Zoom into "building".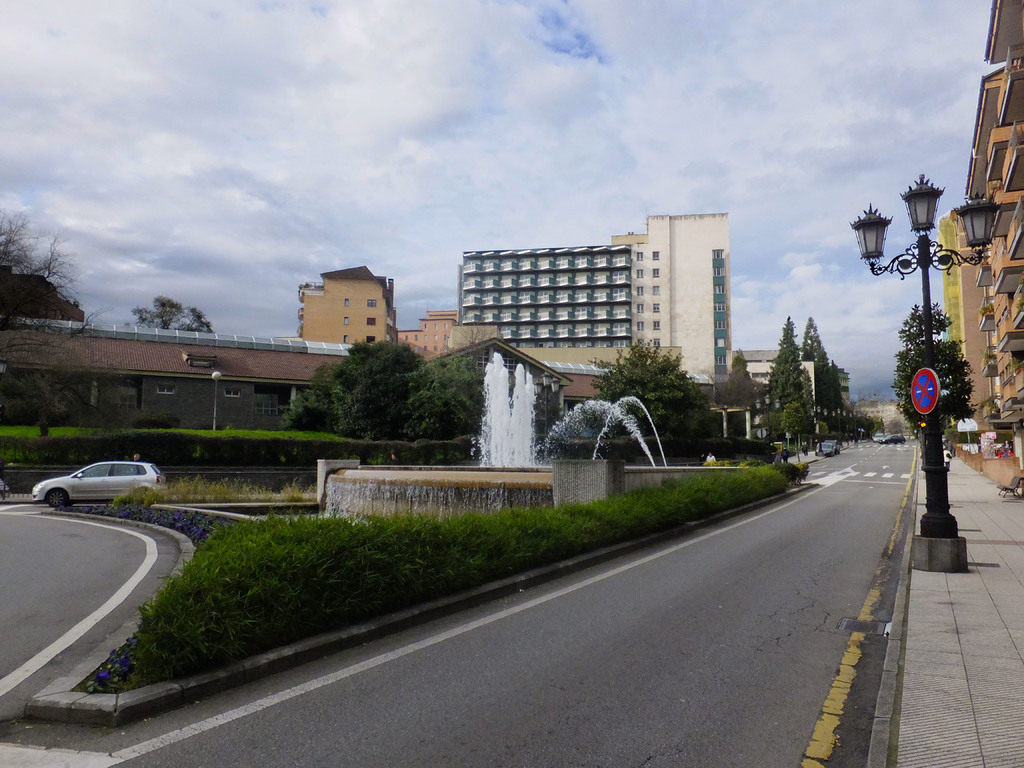
Zoom target: 395:311:460:367.
